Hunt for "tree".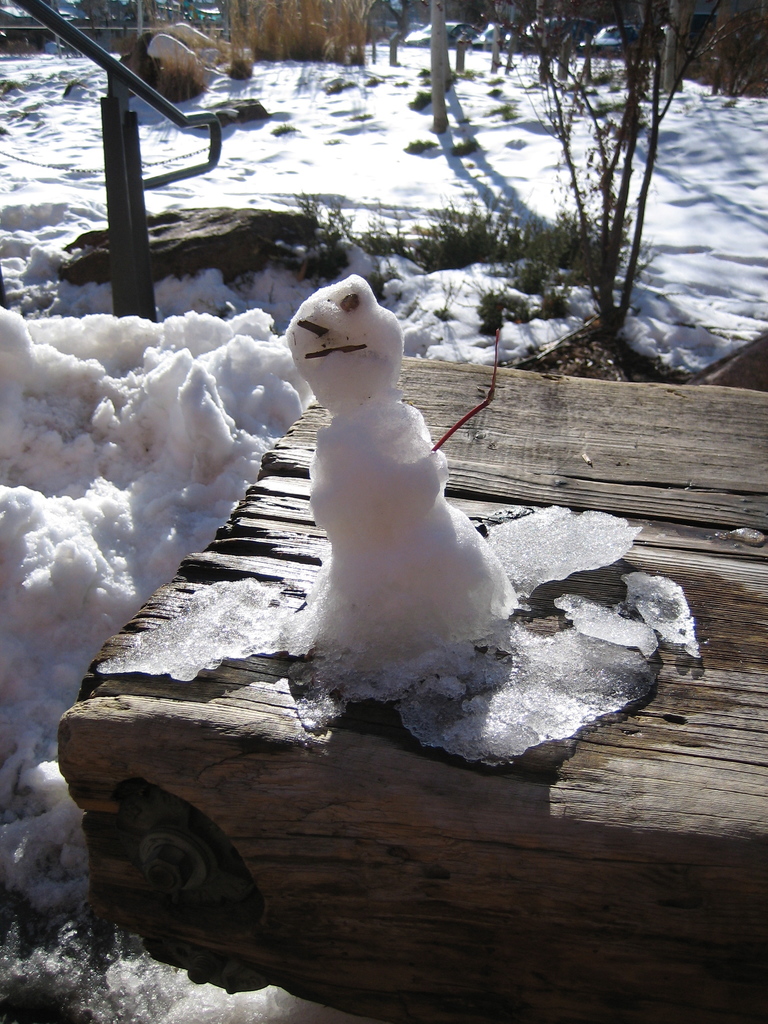
Hunted down at <bbox>517, 0, 685, 349</bbox>.
